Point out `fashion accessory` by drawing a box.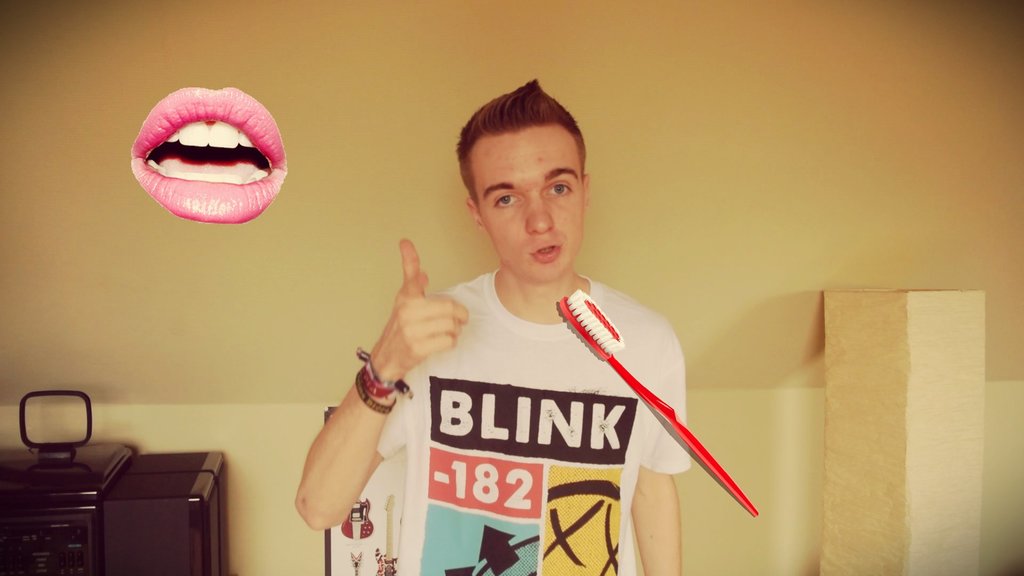
[left=351, top=373, right=401, bottom=419].
